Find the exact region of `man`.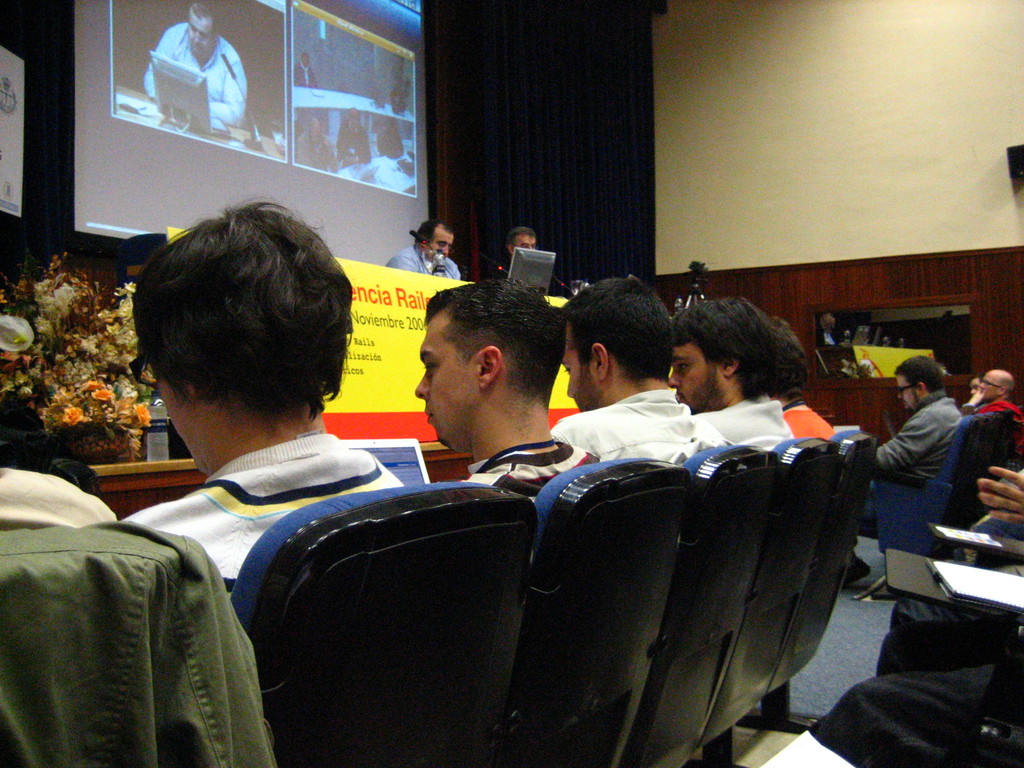
Exact region: box(505, 230, 545, 263).
